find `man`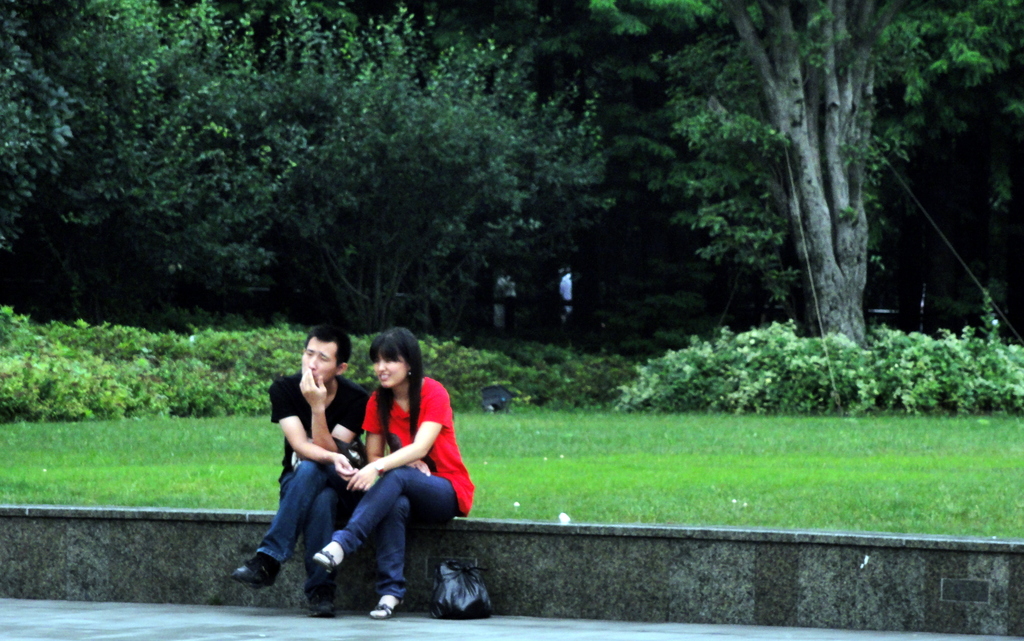
bbox(250, 338, 372, 608)
